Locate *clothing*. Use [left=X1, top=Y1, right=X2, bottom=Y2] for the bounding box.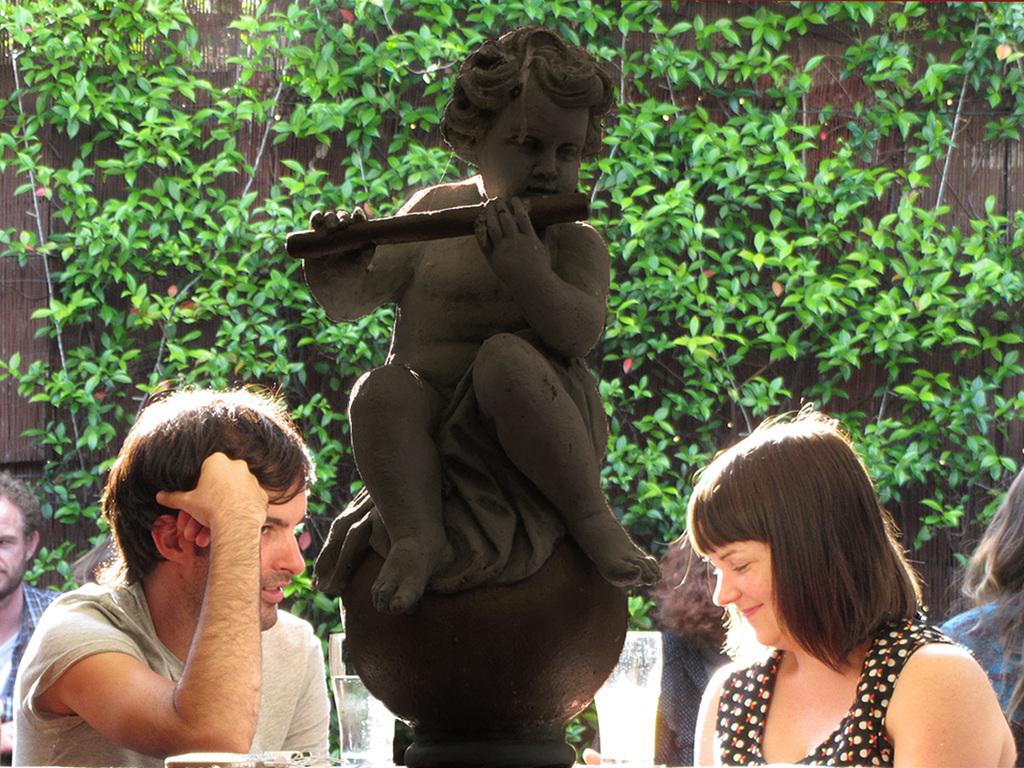
[left=660, top=630, right=726, bottom=764].
